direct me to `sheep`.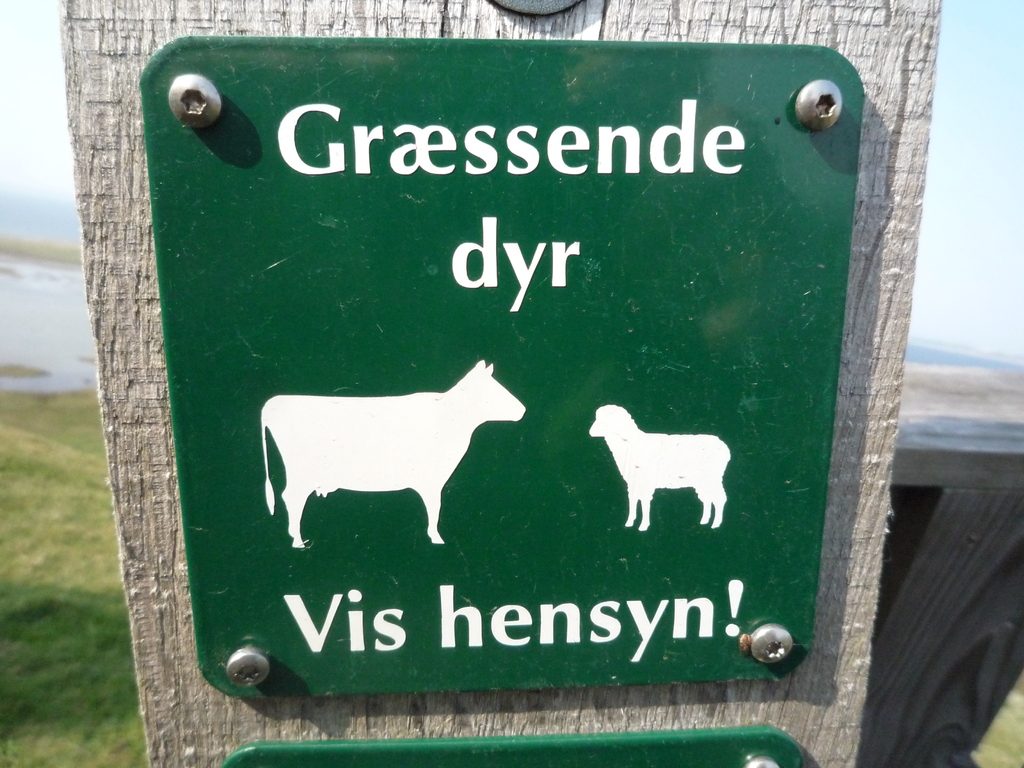
Direction: locate(588, 404, 735, 533).
